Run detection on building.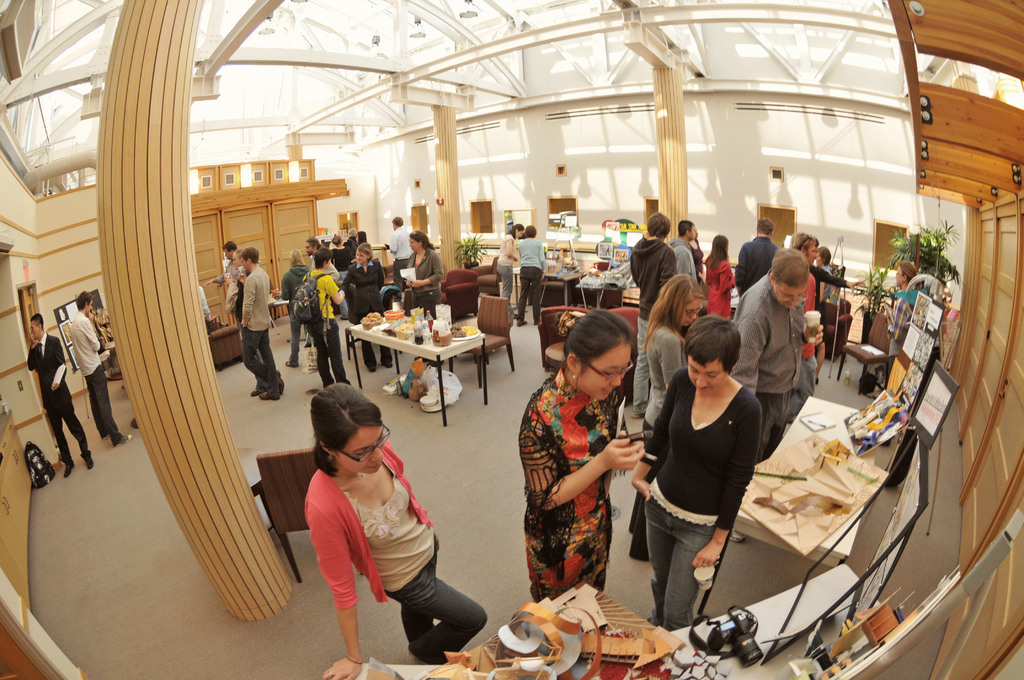
Result: (left=0, top=0, right=1023, bottom=679).
